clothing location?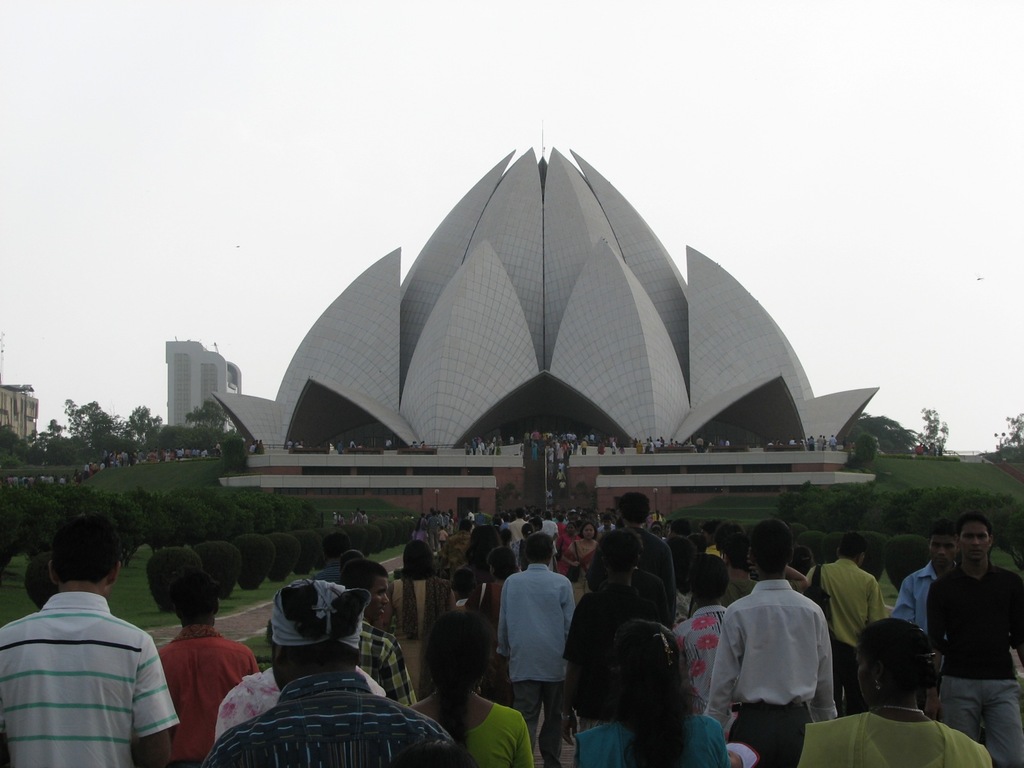
crop(790, 696, 999, 767)
